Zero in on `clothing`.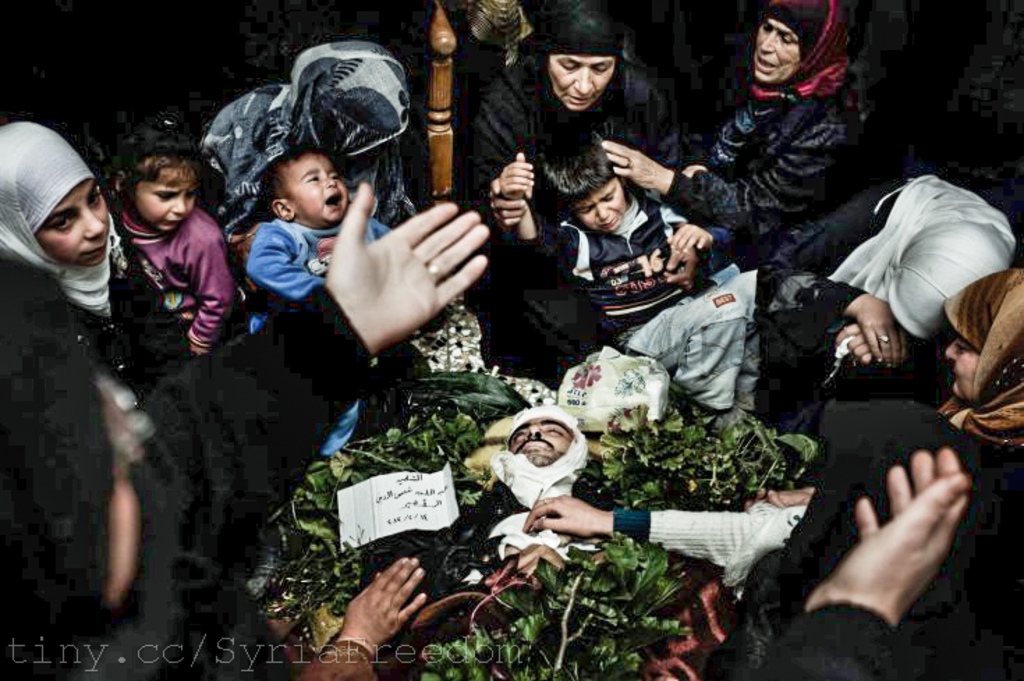
Zeroed in: crop(118, 202, 228, 340).
